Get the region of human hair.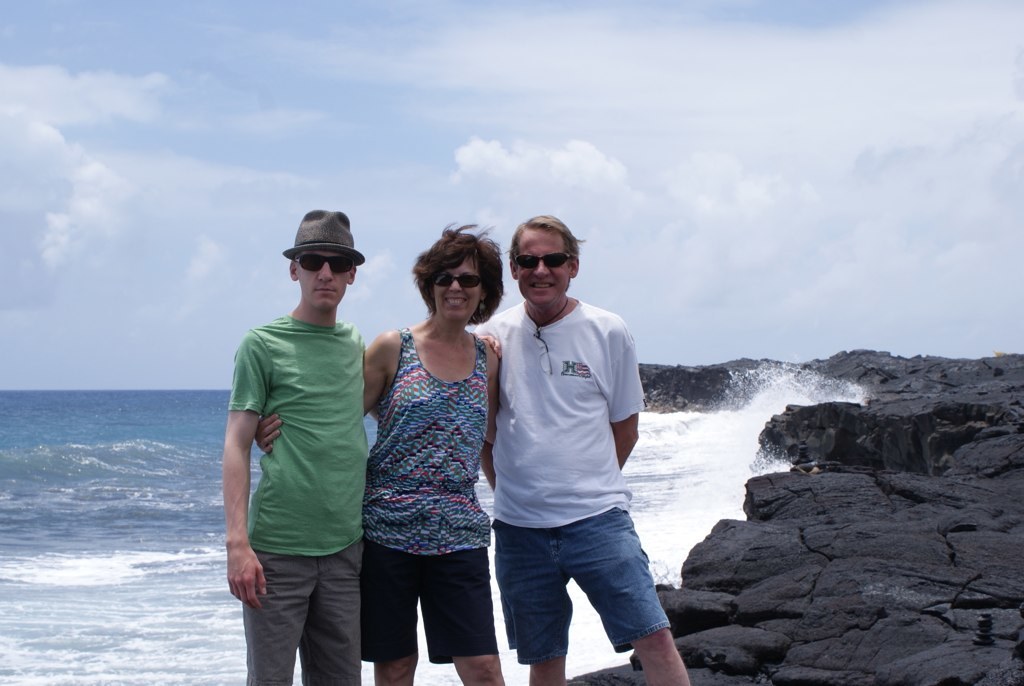
(x1=508, y1=211, x2=582, y2=267).
